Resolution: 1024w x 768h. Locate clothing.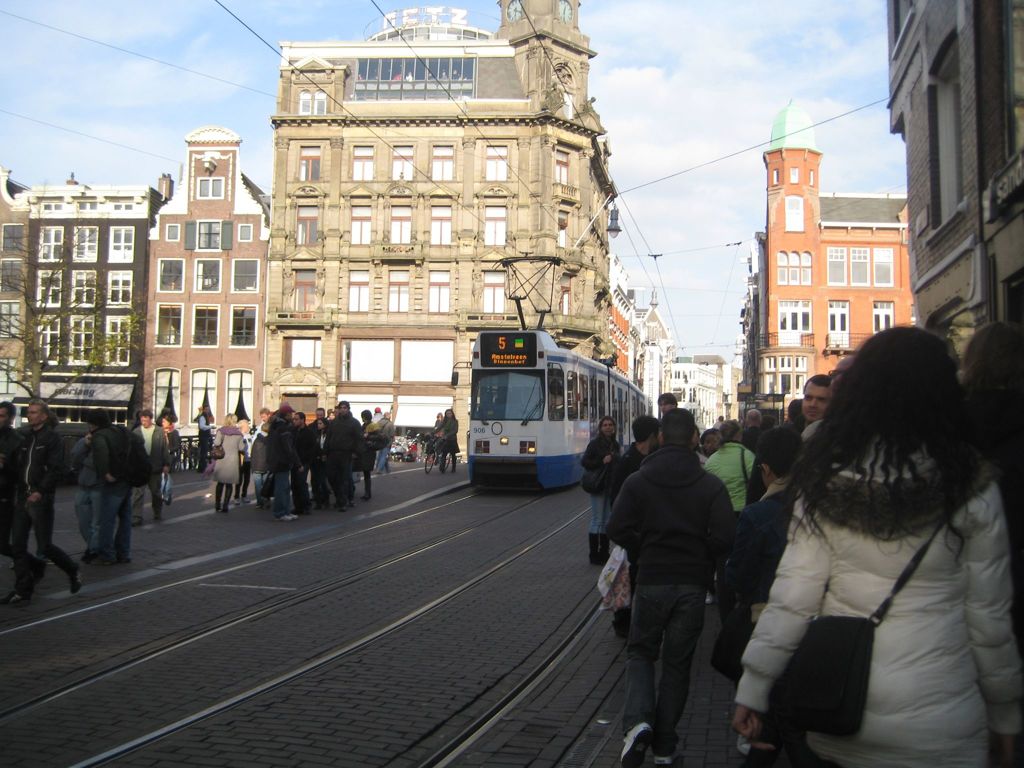
select_region(610, 393, 742, 739).
